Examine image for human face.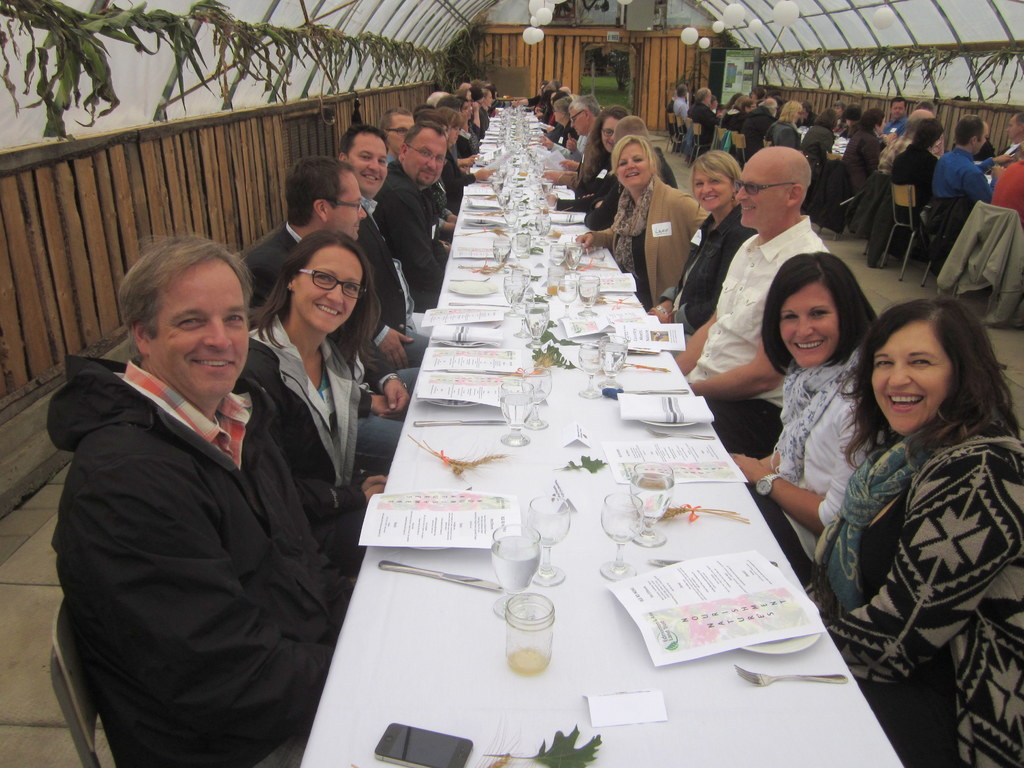
Examination result: BBox(778, 283, 836, 366).
